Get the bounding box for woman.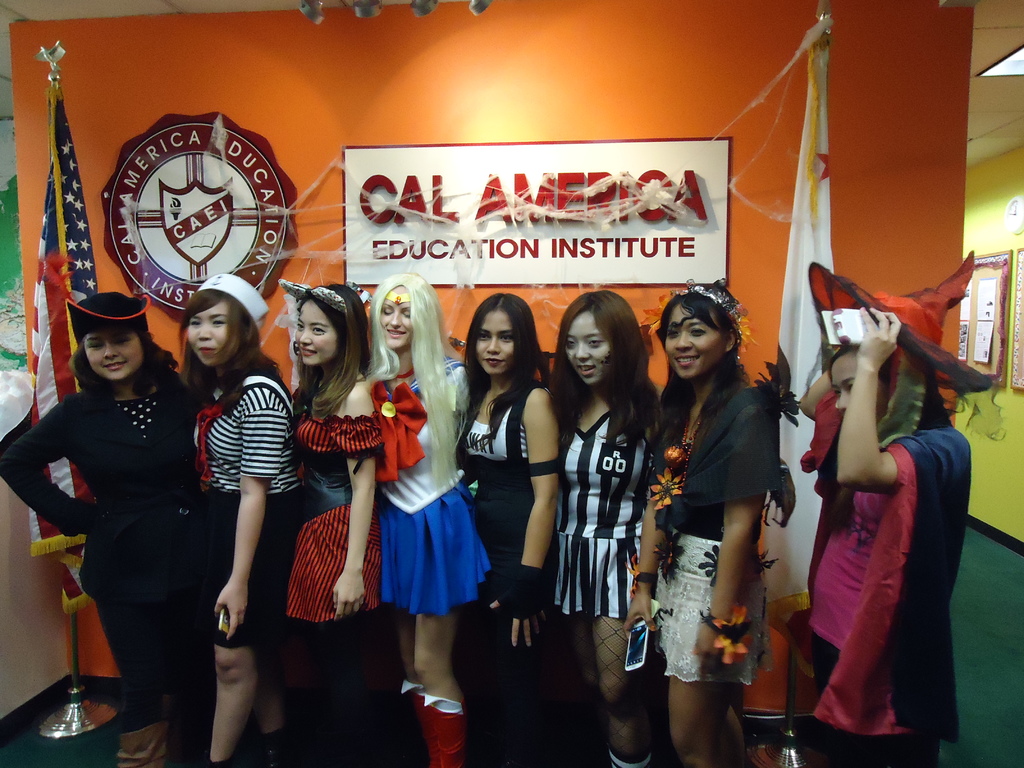
797 248 997 767.
